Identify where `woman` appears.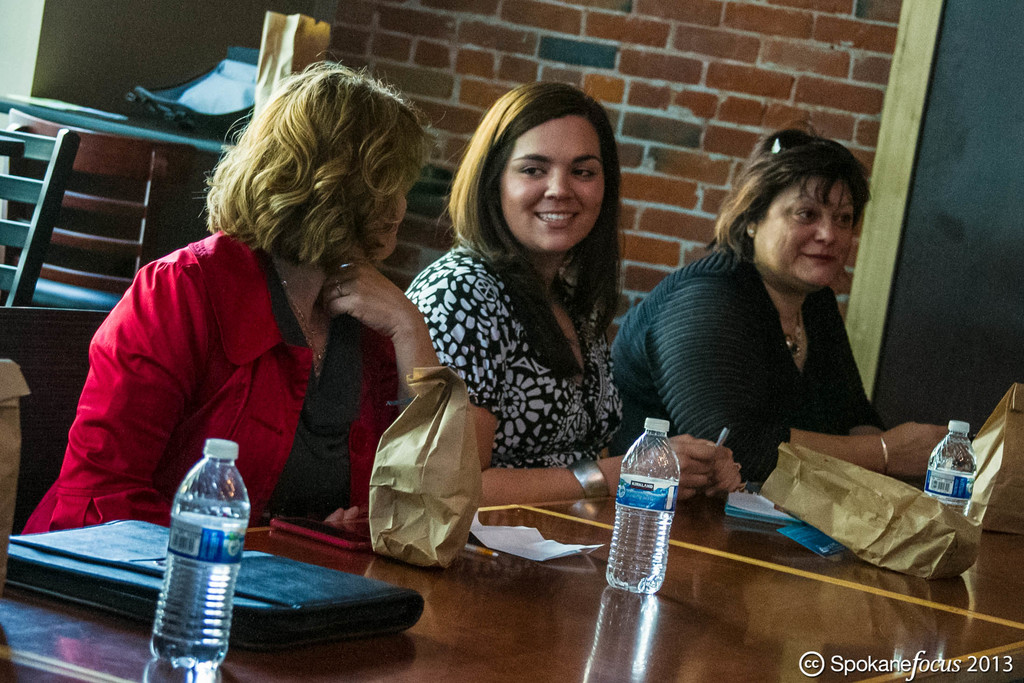
Appears at {"left": 396, "top": 76, "right": 742, "bottom": 513}.
